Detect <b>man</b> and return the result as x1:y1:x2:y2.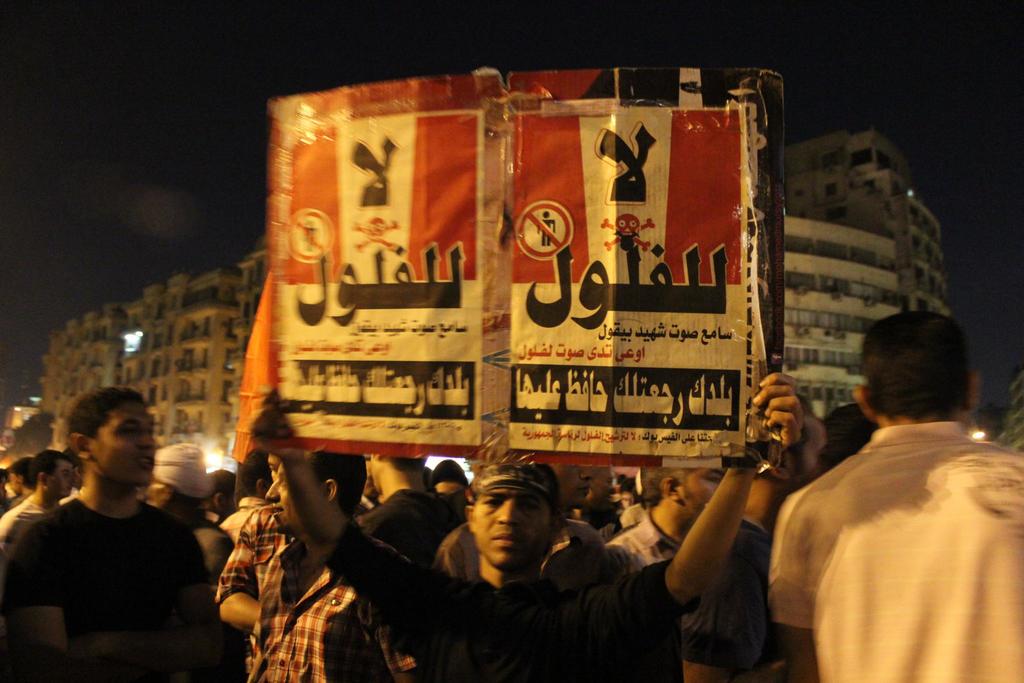
12:387:222:682.
